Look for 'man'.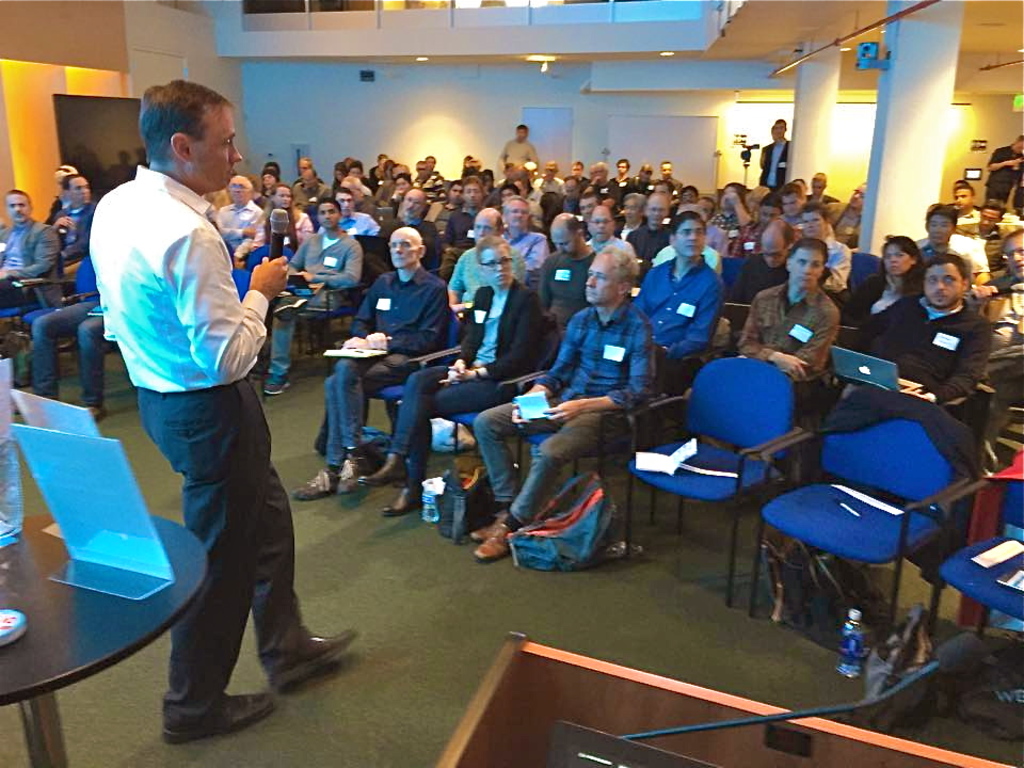
Found: <bbox>290, 167, 330, 211</bbox>.
